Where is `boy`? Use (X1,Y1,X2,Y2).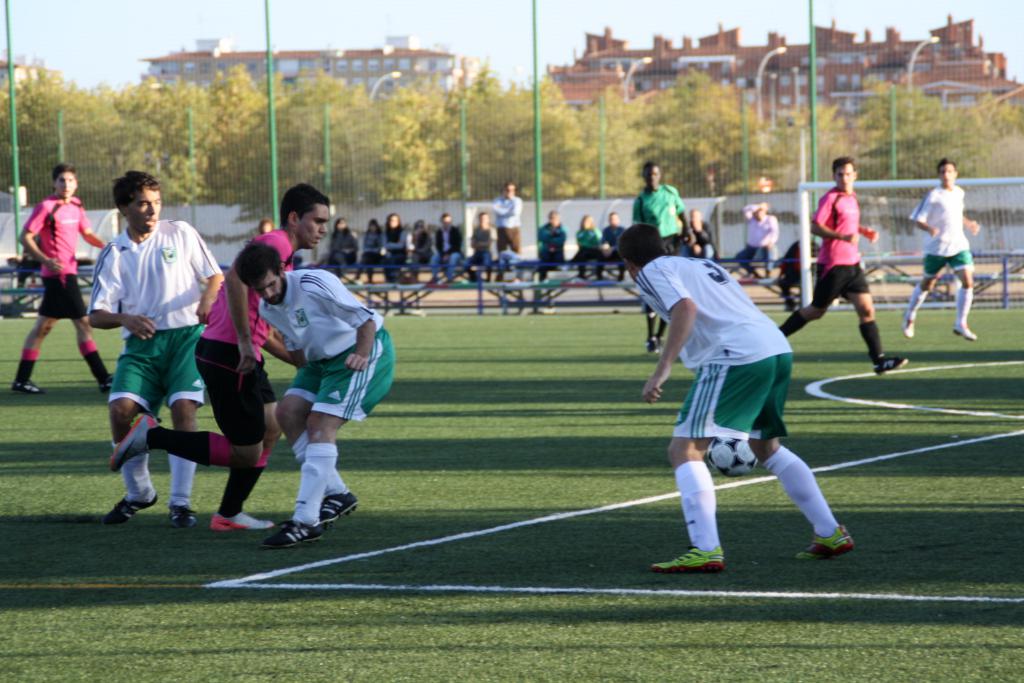
(625,216,868,579).
